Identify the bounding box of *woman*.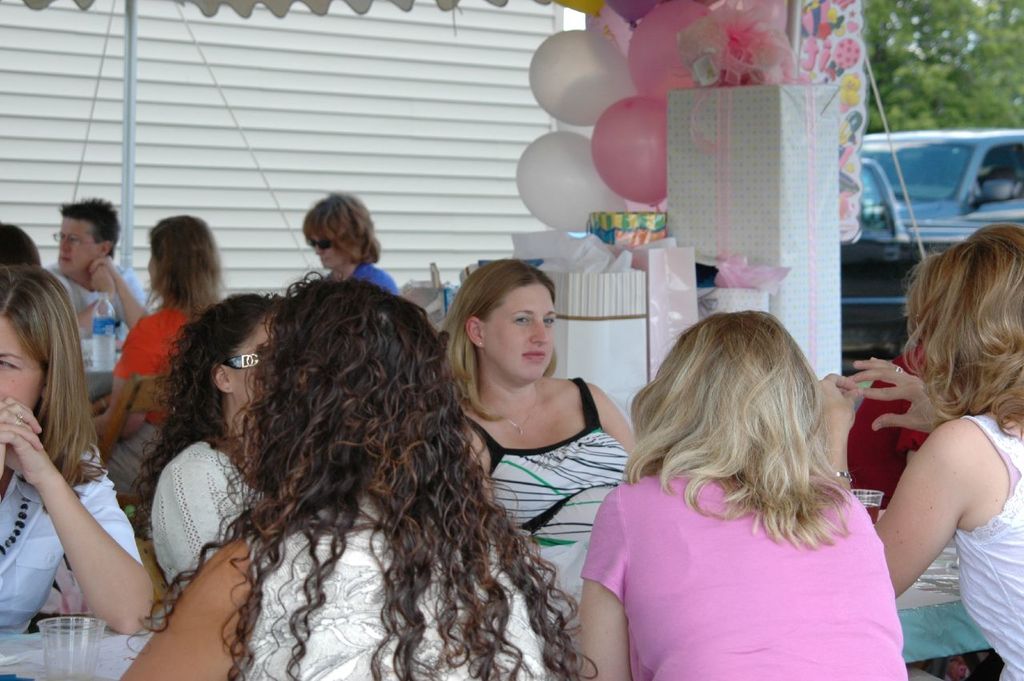
123 287 292 612.
